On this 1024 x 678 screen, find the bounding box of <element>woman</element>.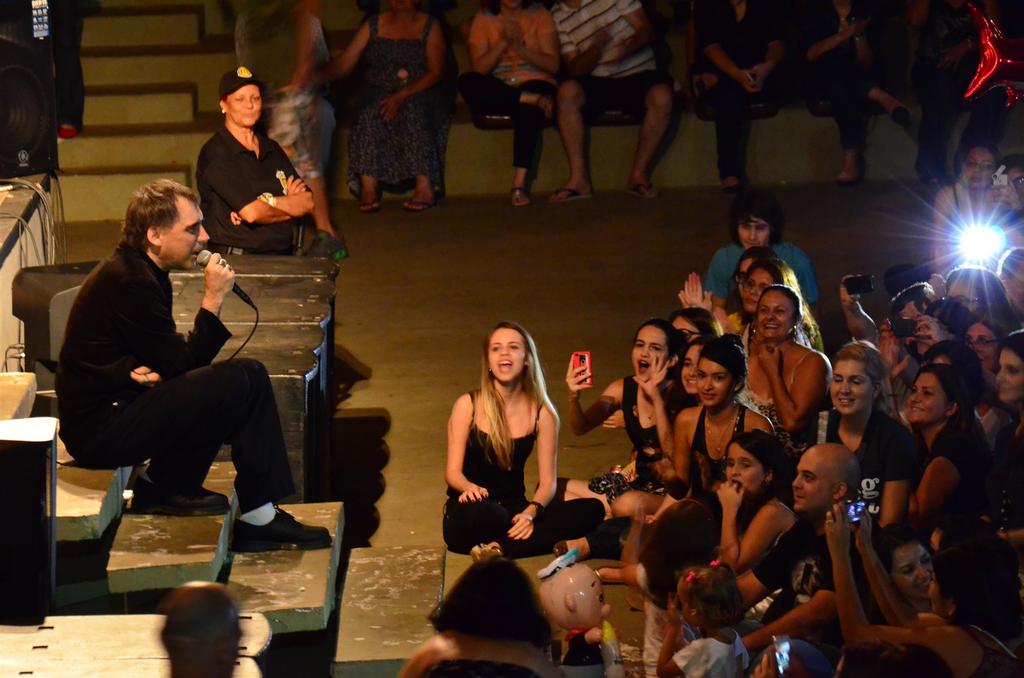
Bounding box: rect(911, 367, 989, 523).
